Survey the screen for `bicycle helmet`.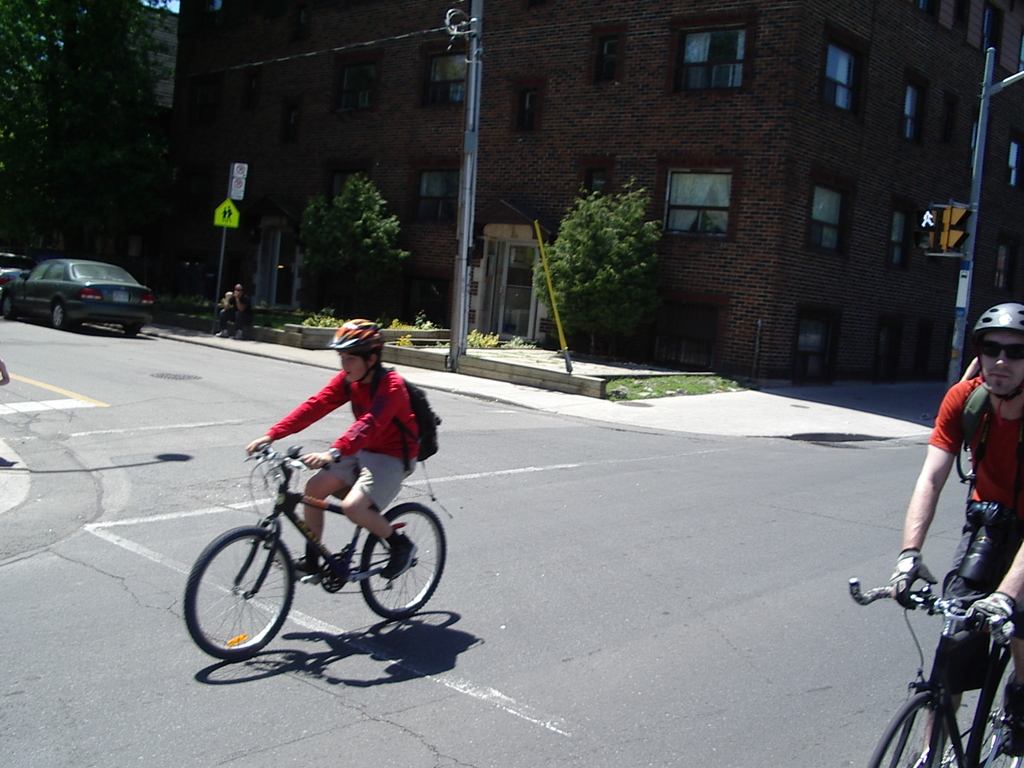
Survey found: (968, 300, 1023, 331).
